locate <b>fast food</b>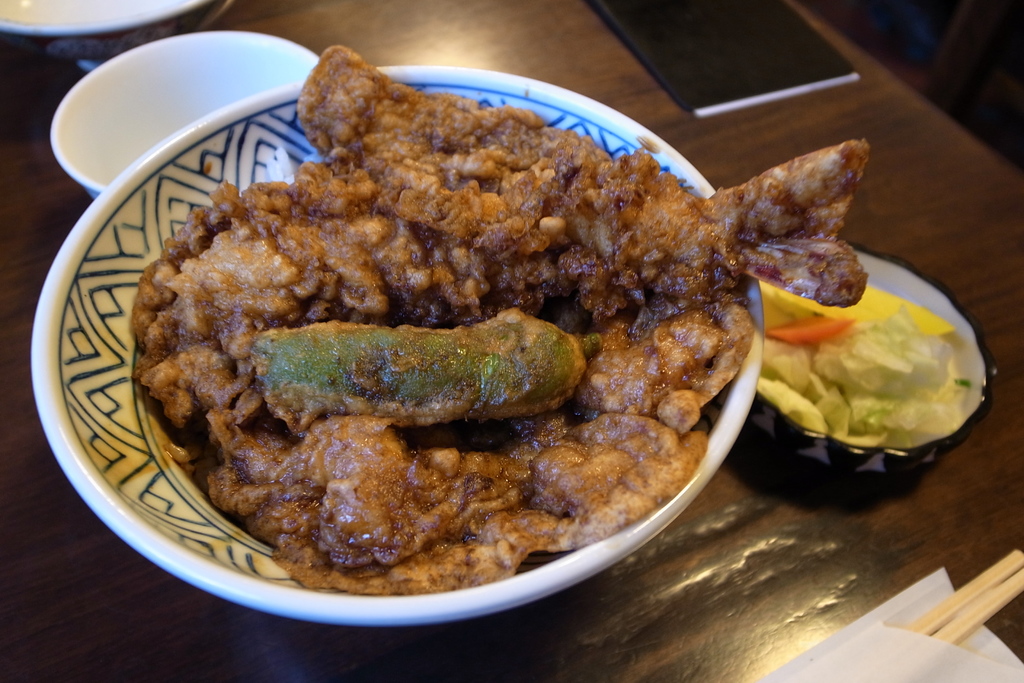
box(722, 263, 998, 488)
